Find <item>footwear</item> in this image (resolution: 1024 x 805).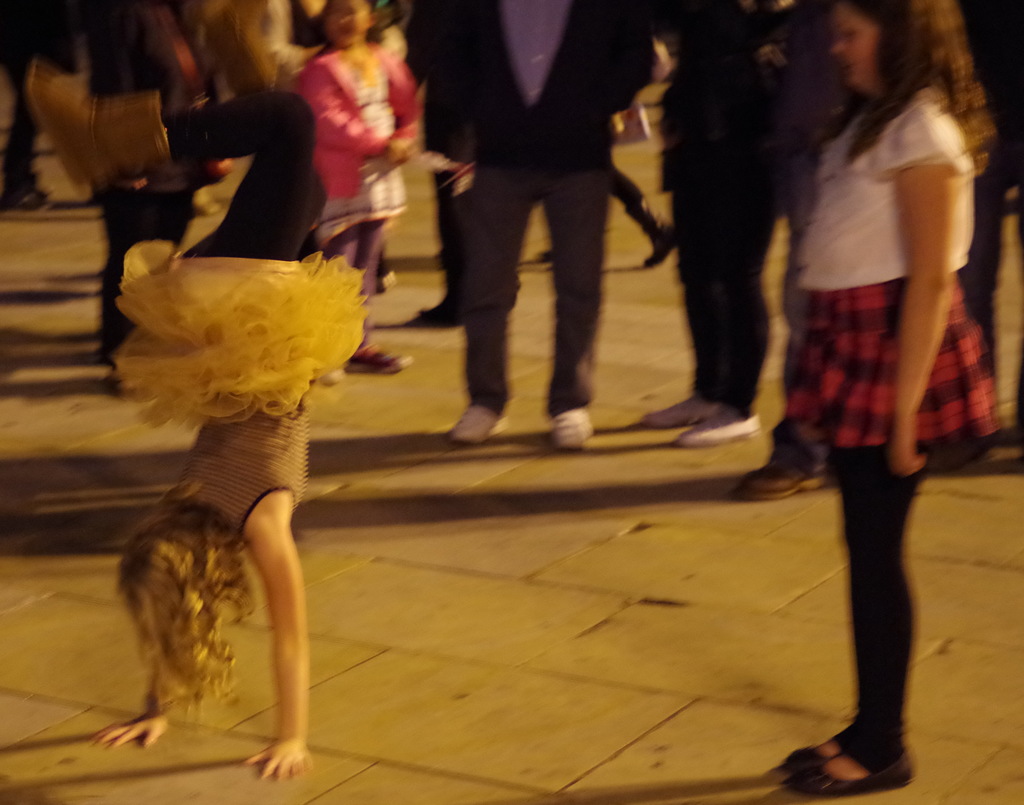
left=364, top=260, right=387, bottom=293.
